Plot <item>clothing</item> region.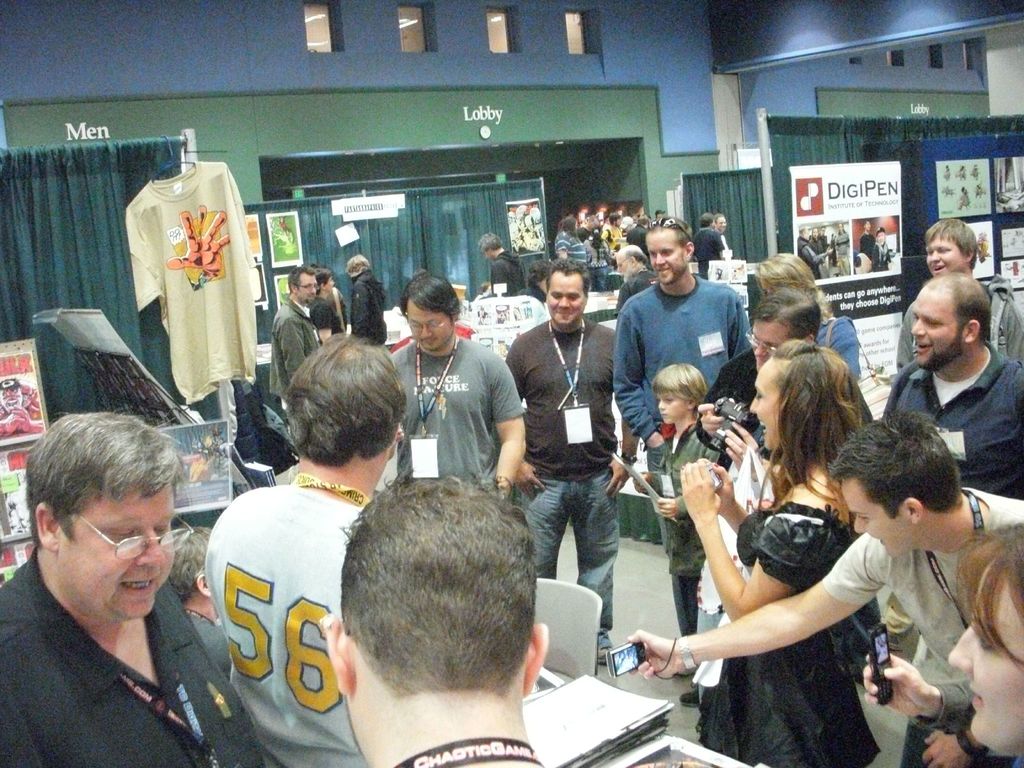
Plotted at 809 235 823 256.
